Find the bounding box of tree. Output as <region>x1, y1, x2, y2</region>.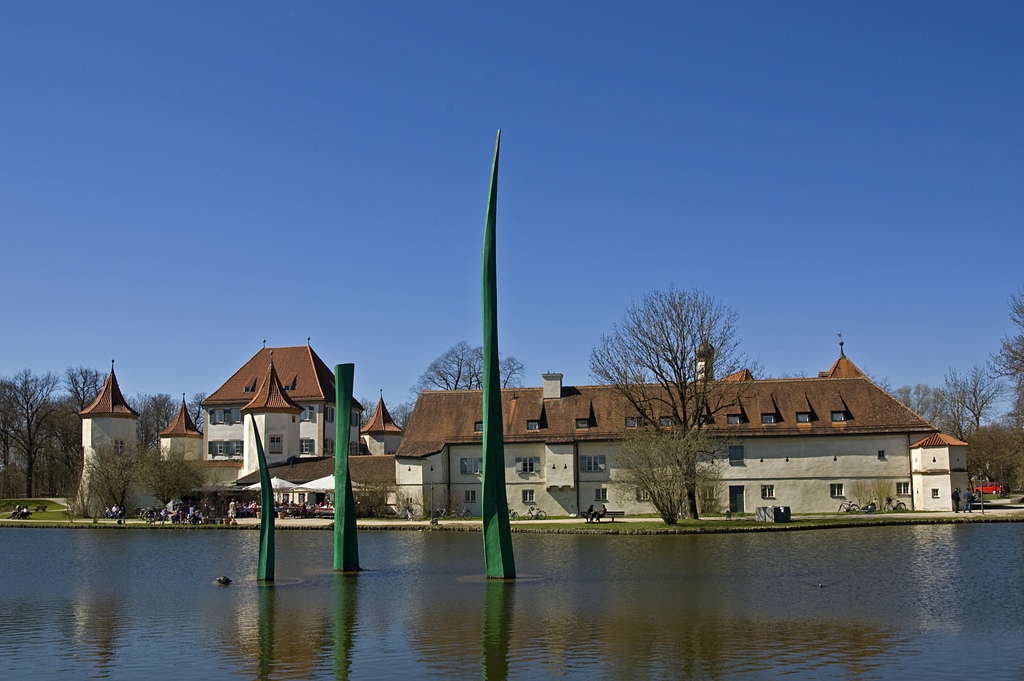
<region>884, 379, 973, 443</region>.
